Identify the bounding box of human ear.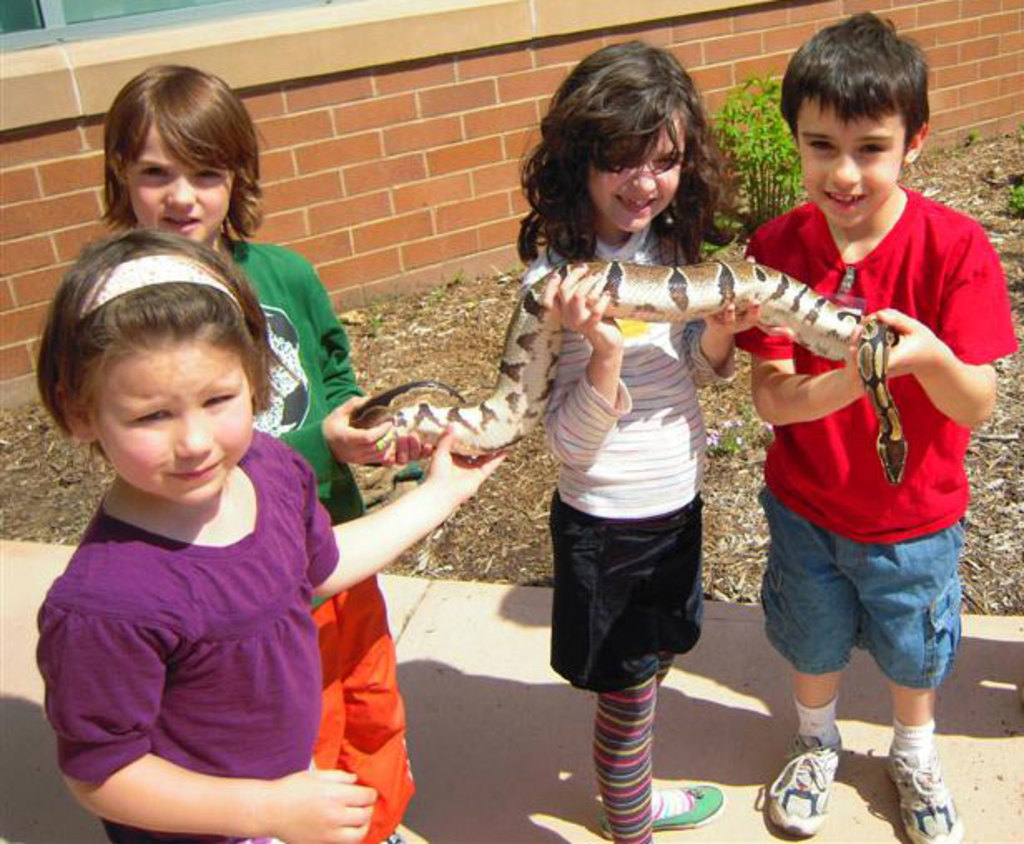
{"left": 53, "top": 389, "right": 96, "bottom": 445}.
